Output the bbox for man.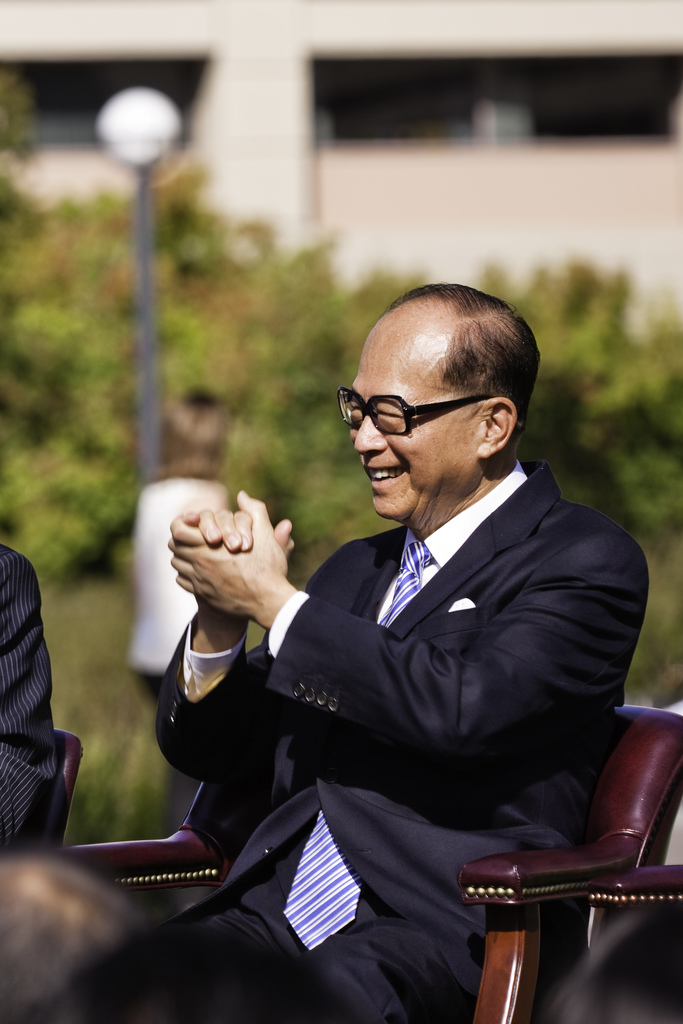
bbox(54, 280, 652, 1021).
